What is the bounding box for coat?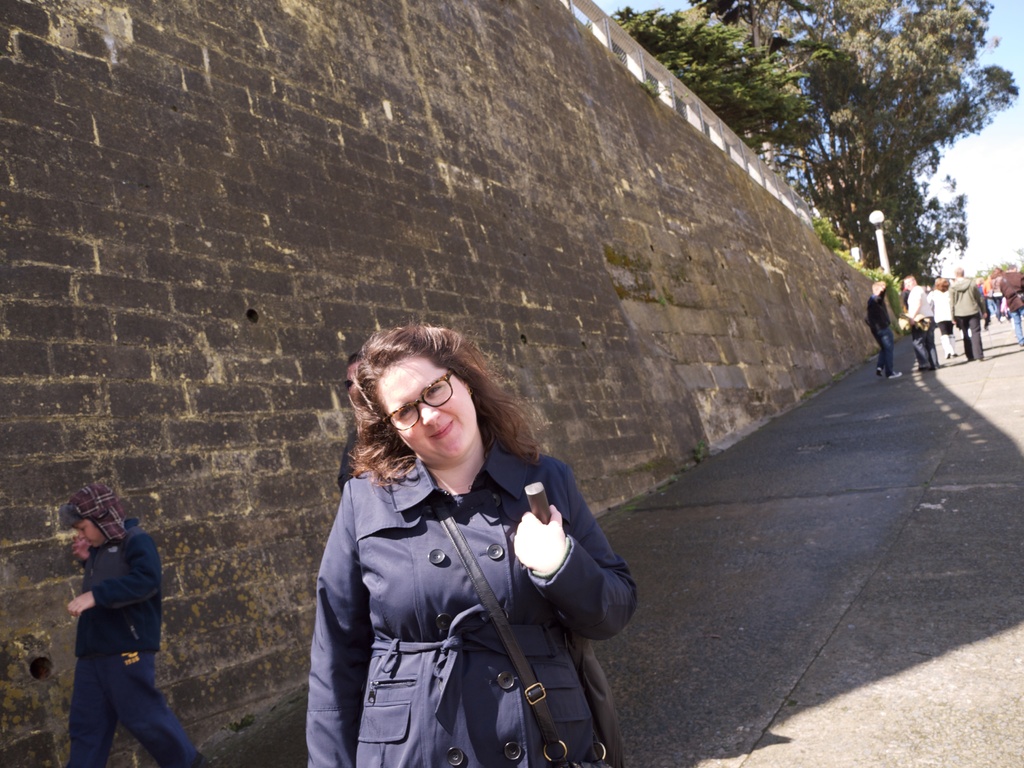
x1=291 y1=384 x2=605 y2=756.
